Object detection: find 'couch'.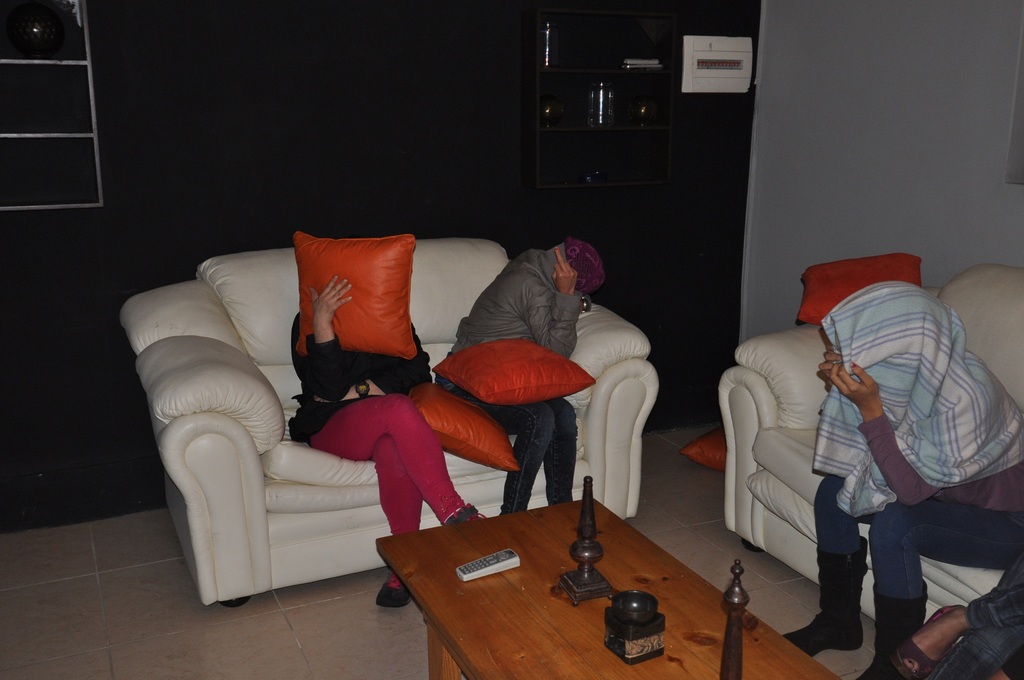
[x1=102, y1=229, x2=628, y2=578].
